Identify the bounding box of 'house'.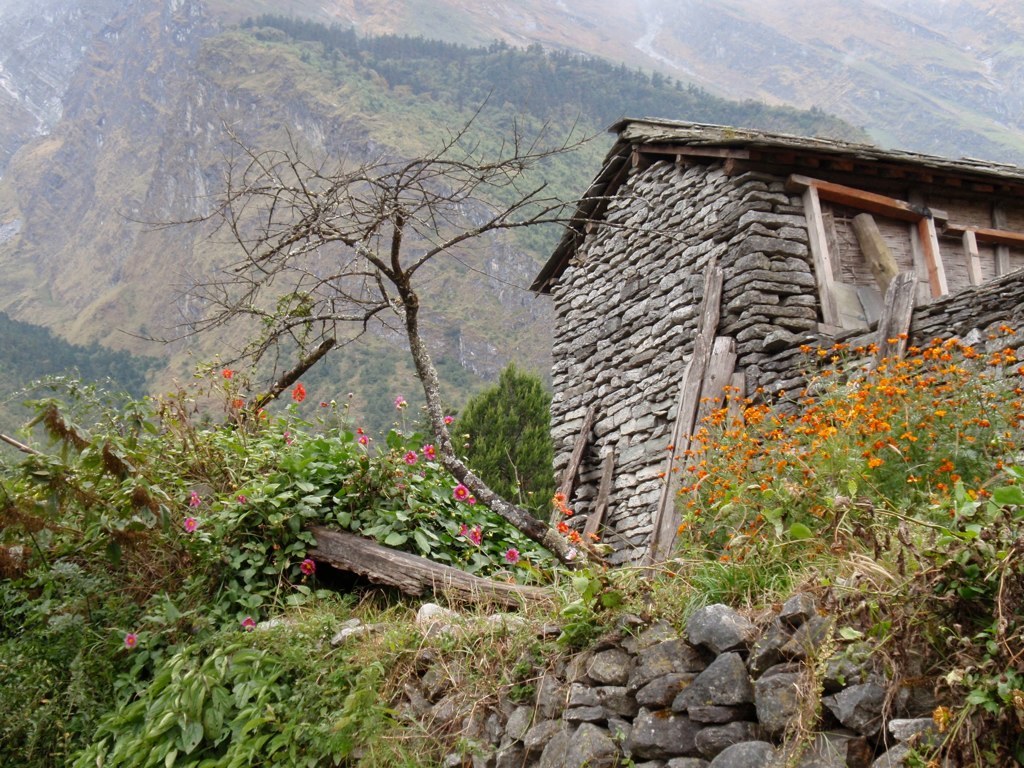
[527,120,1023,585].
